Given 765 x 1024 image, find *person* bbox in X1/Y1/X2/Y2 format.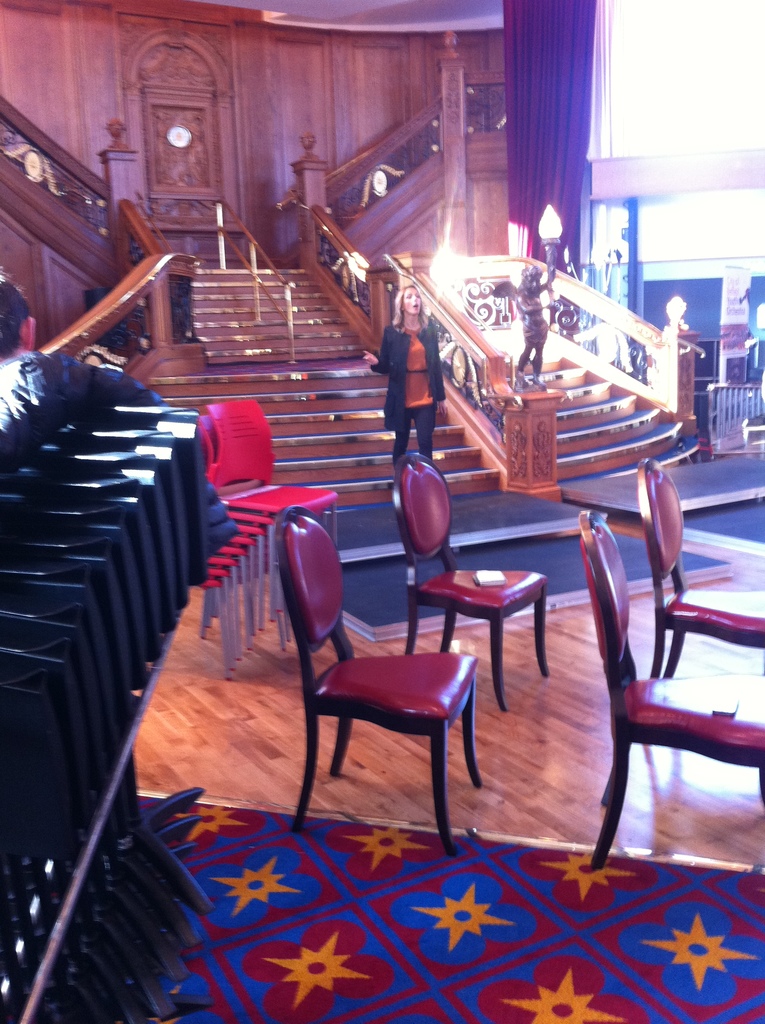
385/296/439/456.
